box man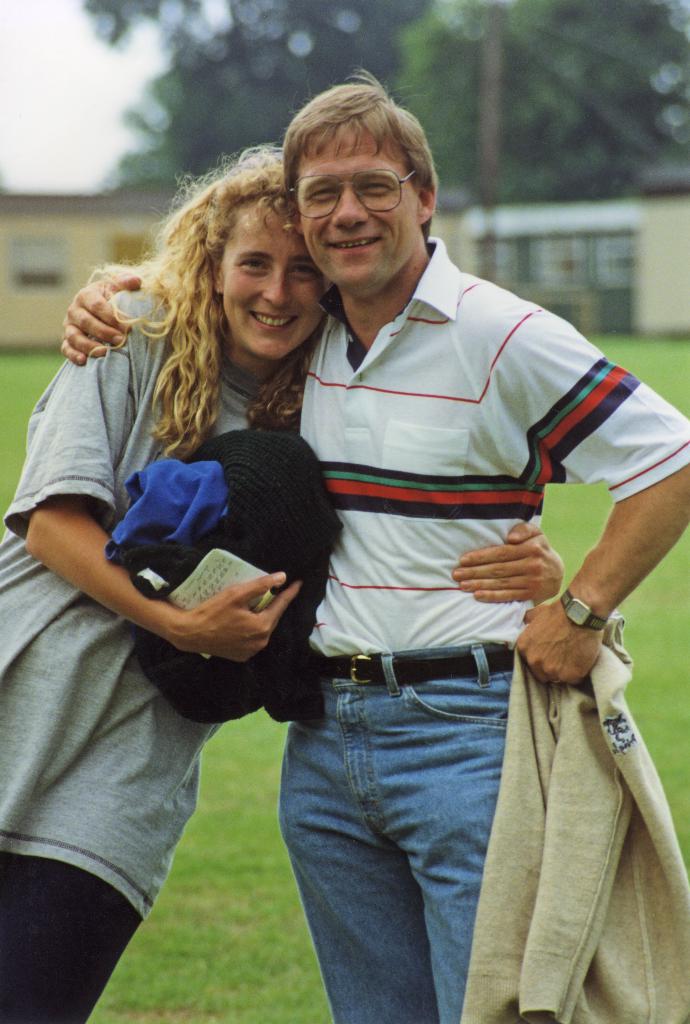
60:70:689:1020
